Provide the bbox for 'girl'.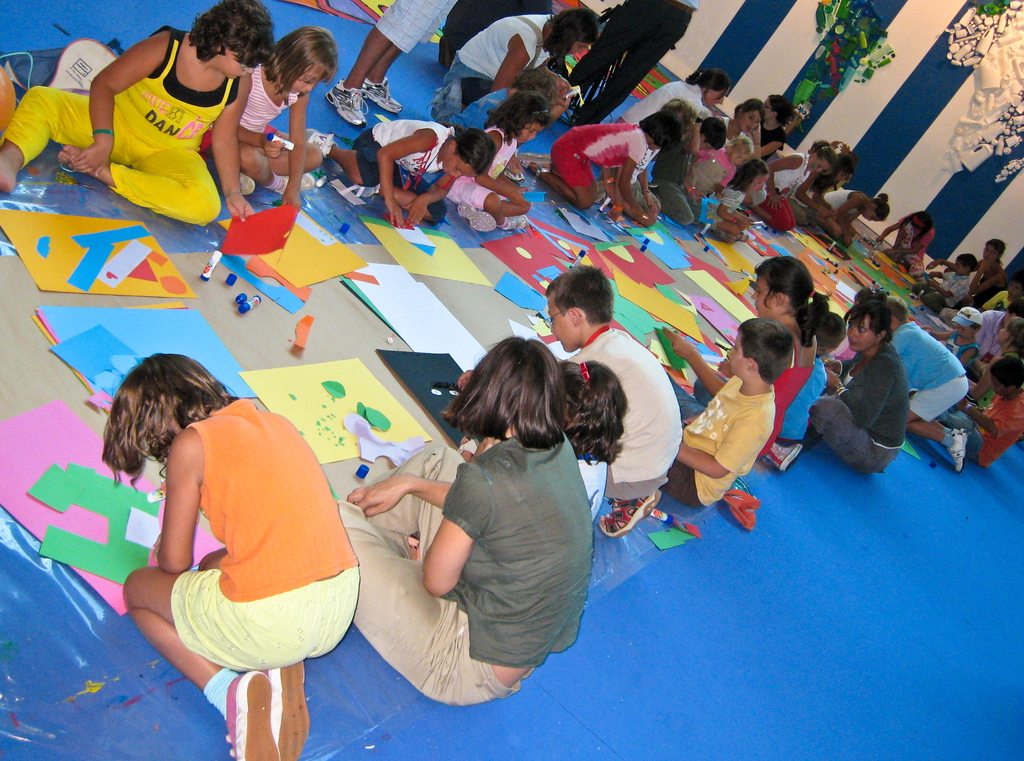
757 137 837 233.
